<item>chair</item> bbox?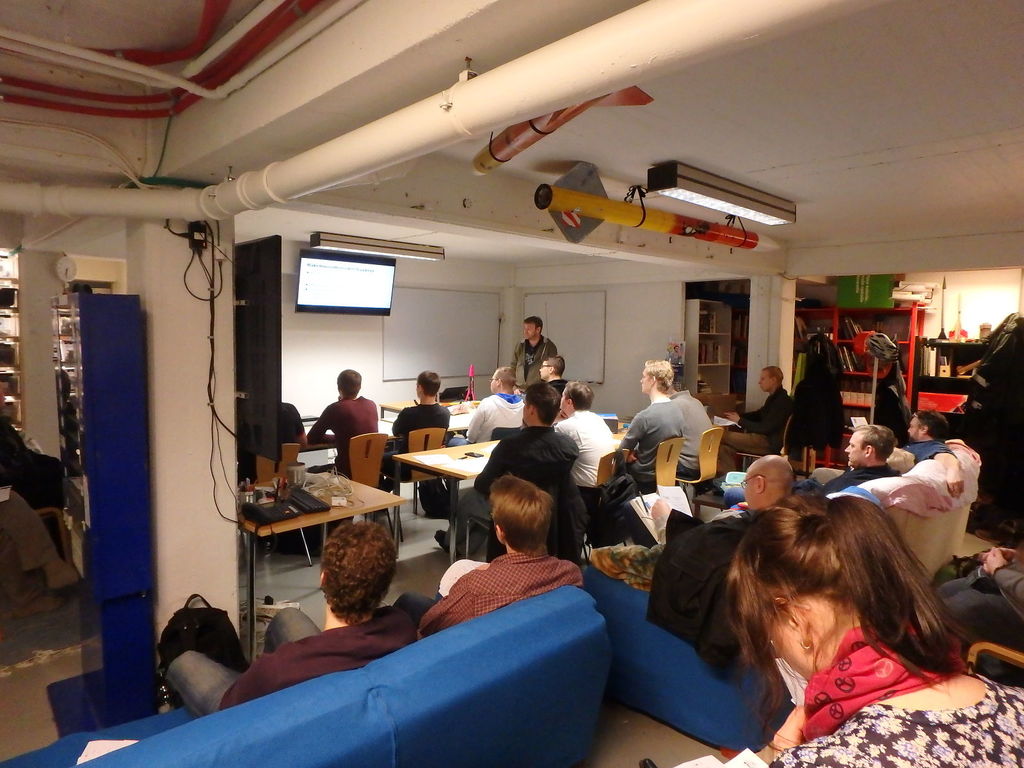
(x1=253, y1=436, x2=313, y2=570)
